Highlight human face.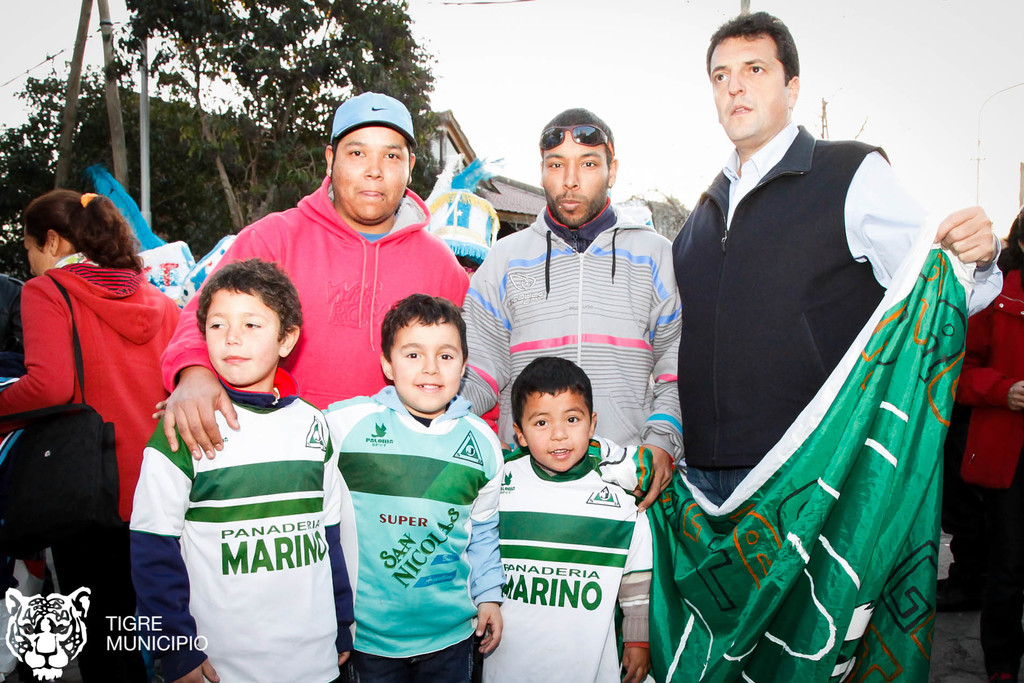
Highlighted region: box=[540, 129, 607, 226].
